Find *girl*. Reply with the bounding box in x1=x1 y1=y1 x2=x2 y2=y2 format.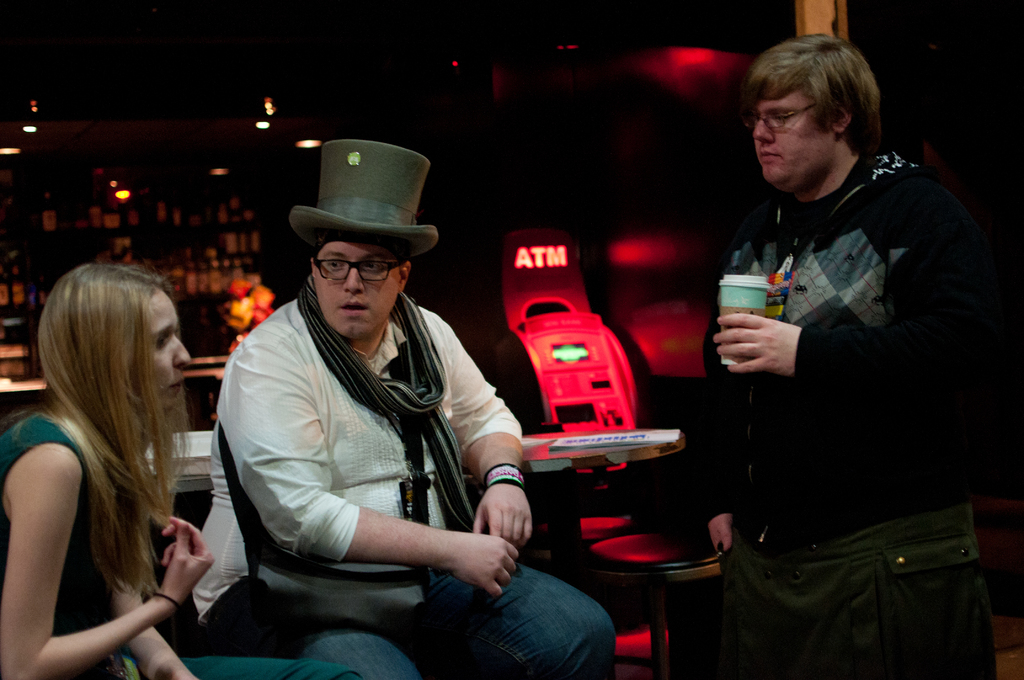
x1=1 y1=261 x2=359 y2=679.
